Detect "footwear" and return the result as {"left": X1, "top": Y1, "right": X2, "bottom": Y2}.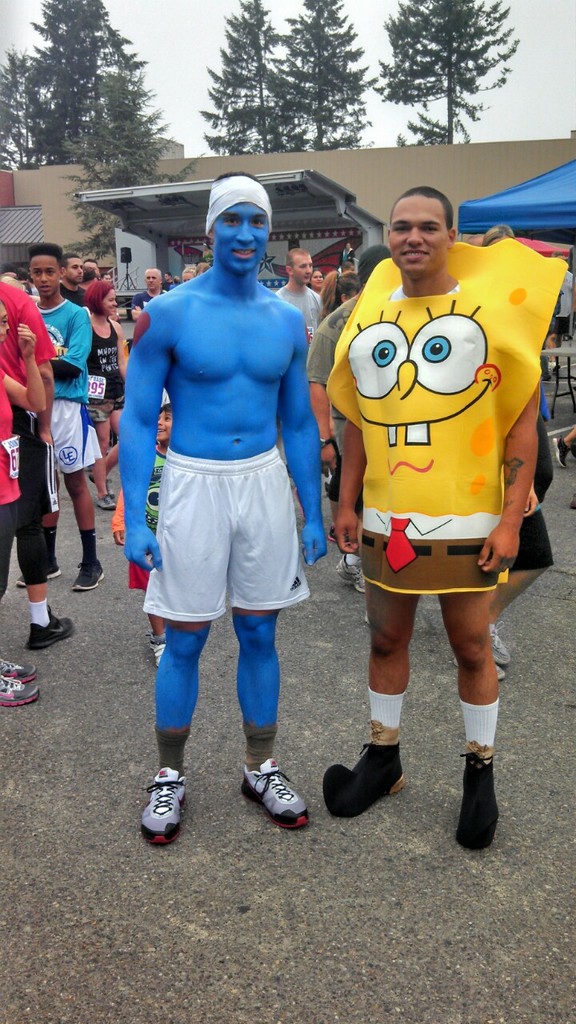
{"left": 334, "top": 554, "right": 366, "bottom": 599}.
